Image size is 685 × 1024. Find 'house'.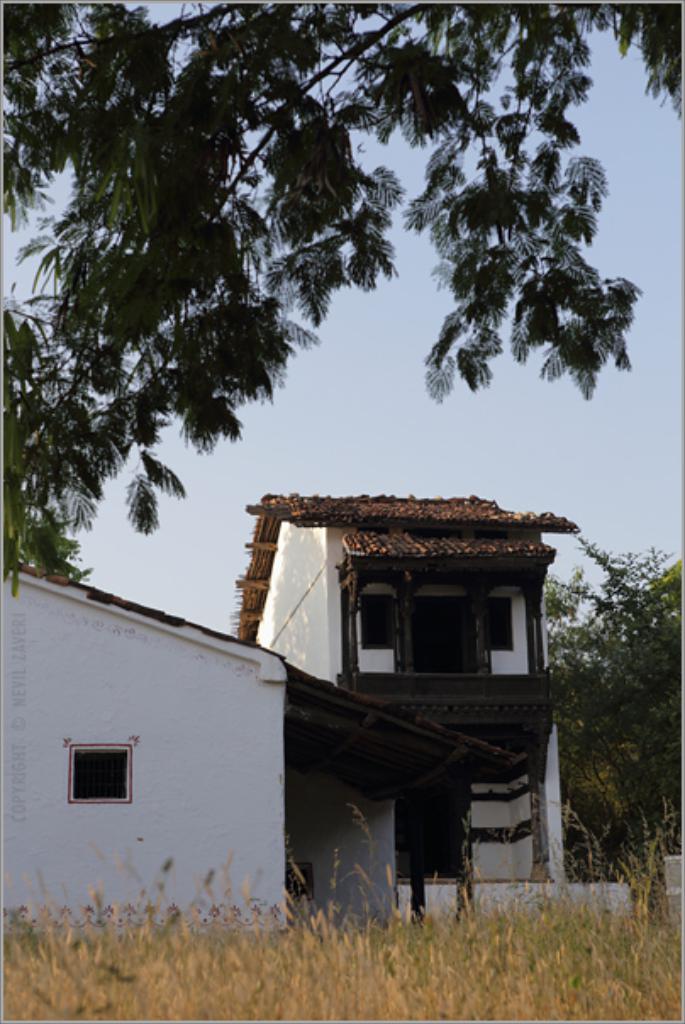
region(0, 478, 636, 927).
